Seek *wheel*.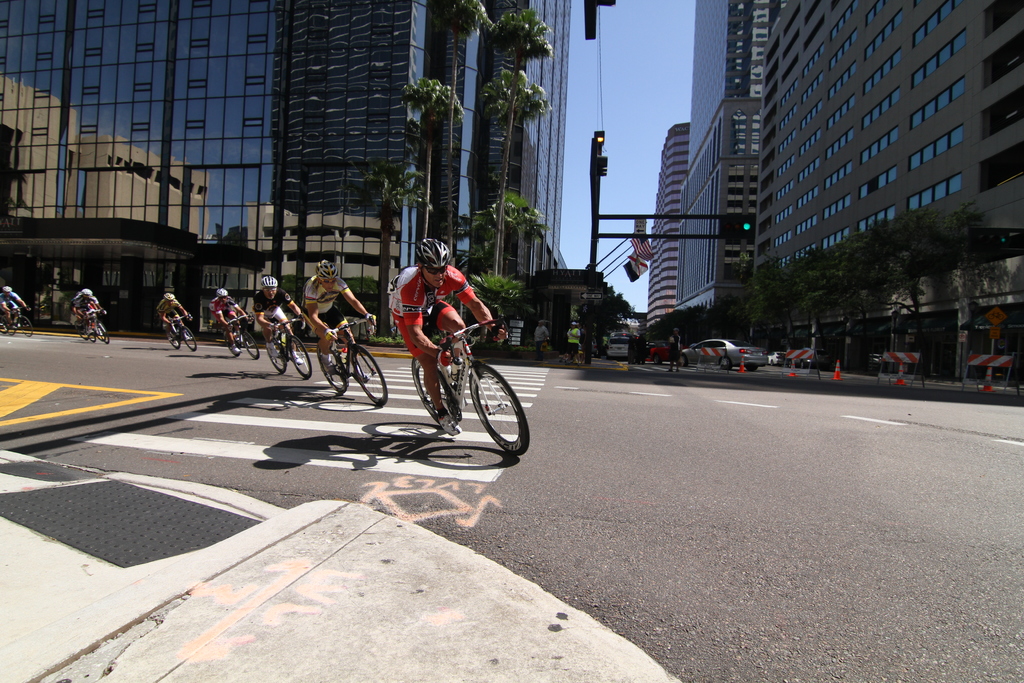
{"left": 0, "top": 320, "right": 20, "bottom": 340}.
